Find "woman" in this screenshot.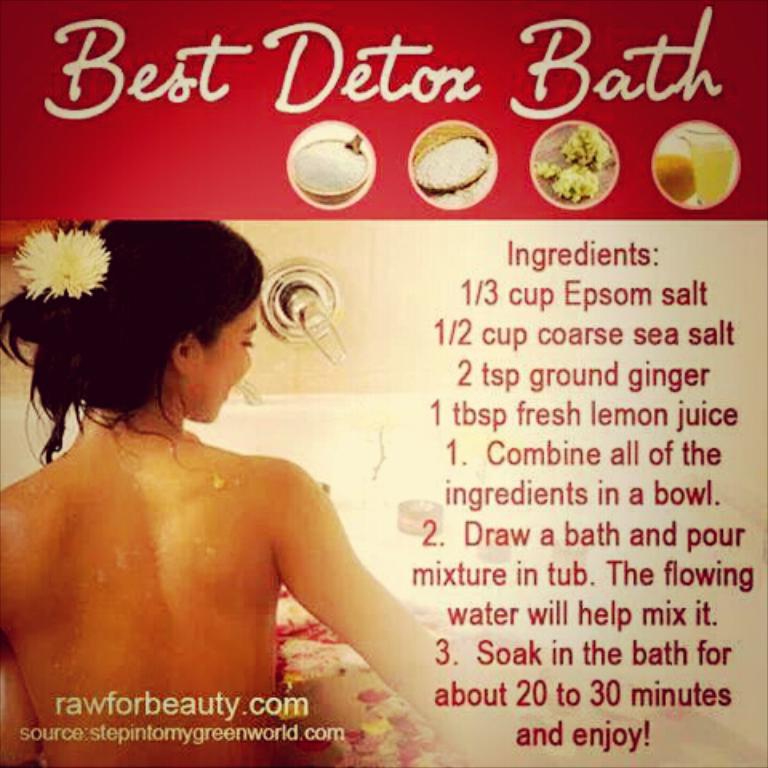
The bounding box for "woman" is box=[0, 216, 472, 766].
